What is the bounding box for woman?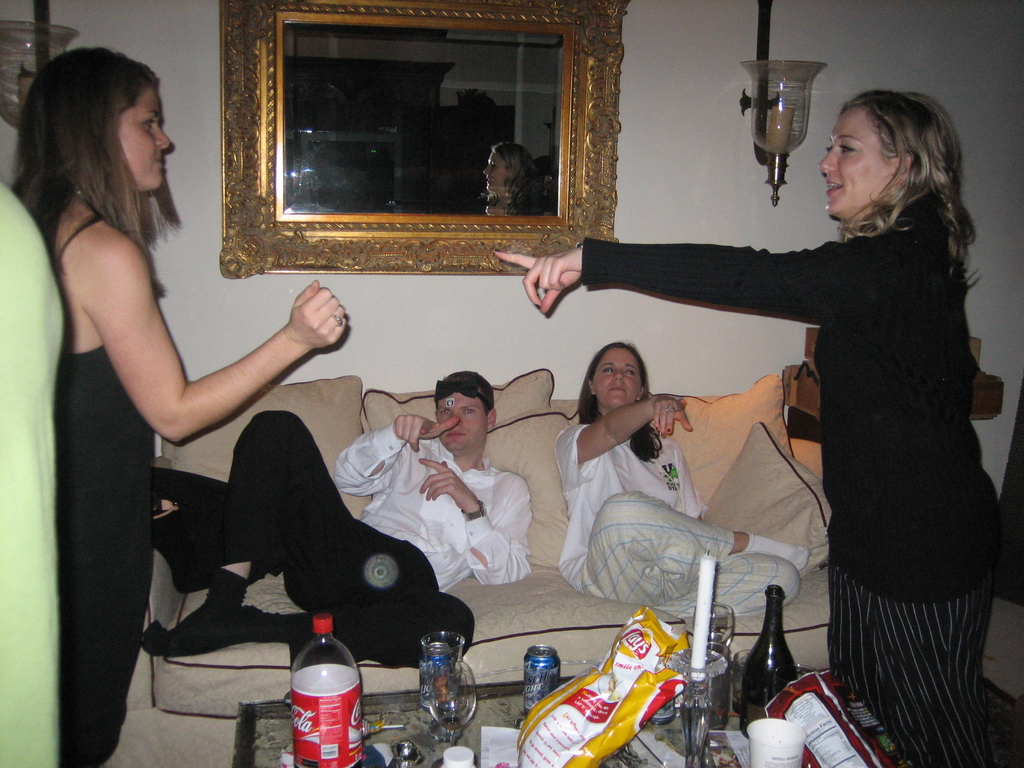
{"x1": 552, "y1": 335, "x2": 810, "y2": 620}.
